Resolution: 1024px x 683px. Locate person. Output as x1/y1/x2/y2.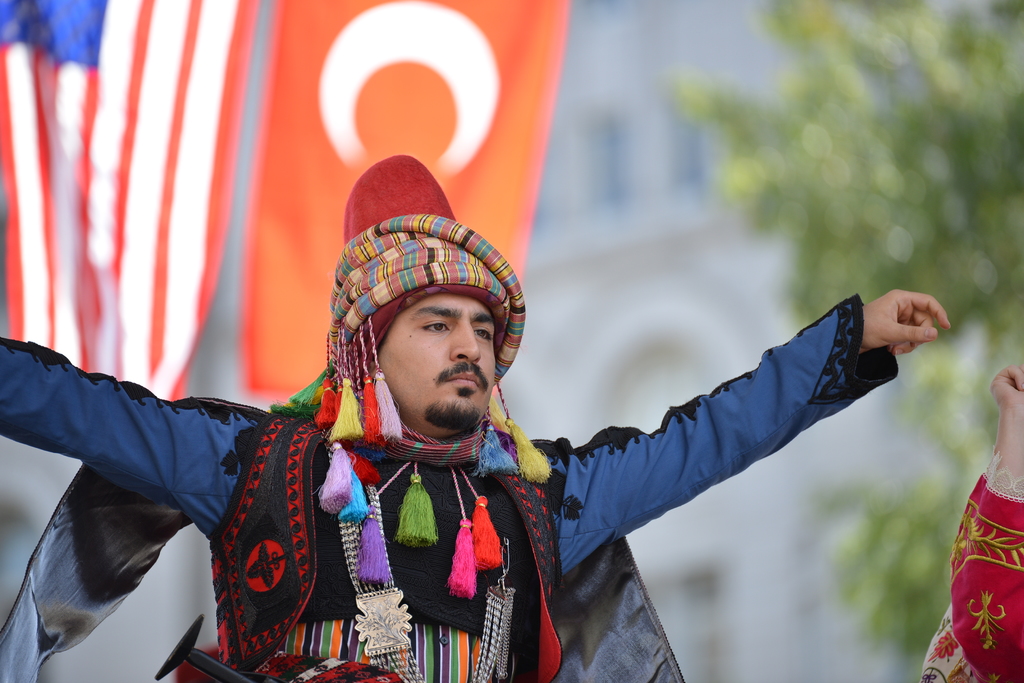
0/154/943/682.
